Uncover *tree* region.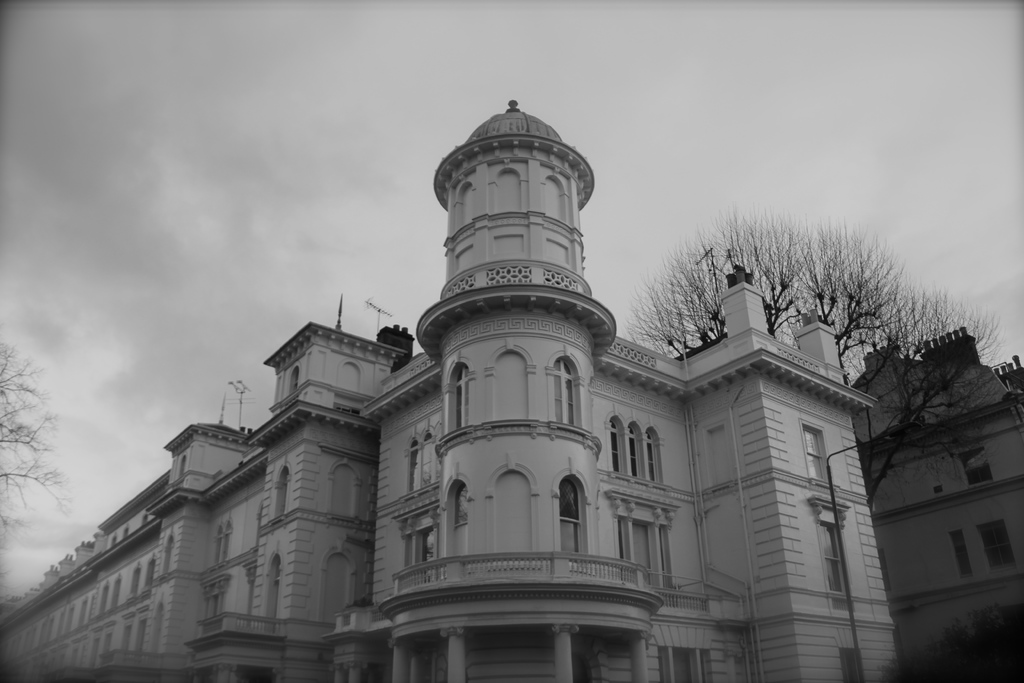
Uncovered: <region>0, 333, 70, 551</region>.
